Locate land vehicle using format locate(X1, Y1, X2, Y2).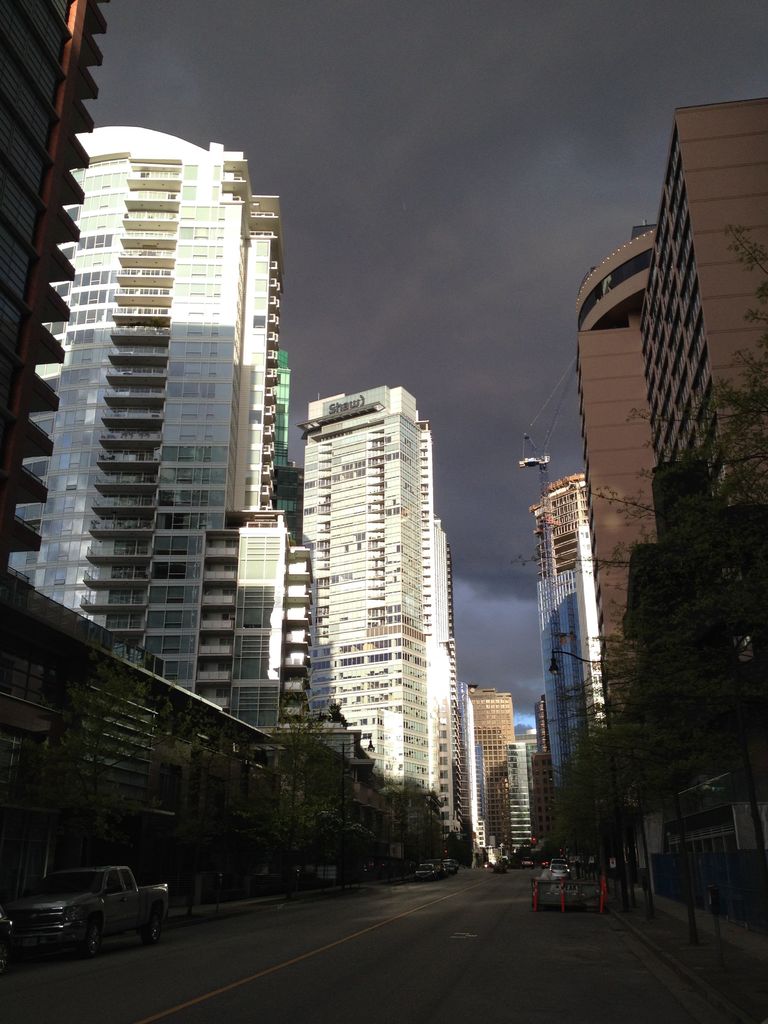
locate(10, 857, 167, 952).
